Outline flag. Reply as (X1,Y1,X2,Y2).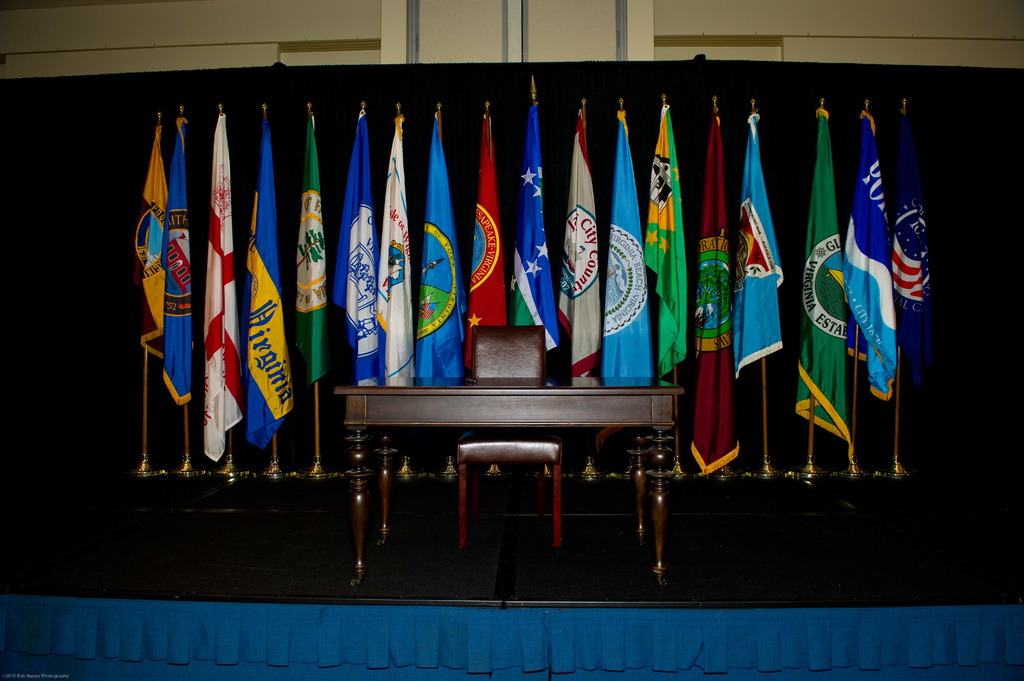
(204,109,251,457).
